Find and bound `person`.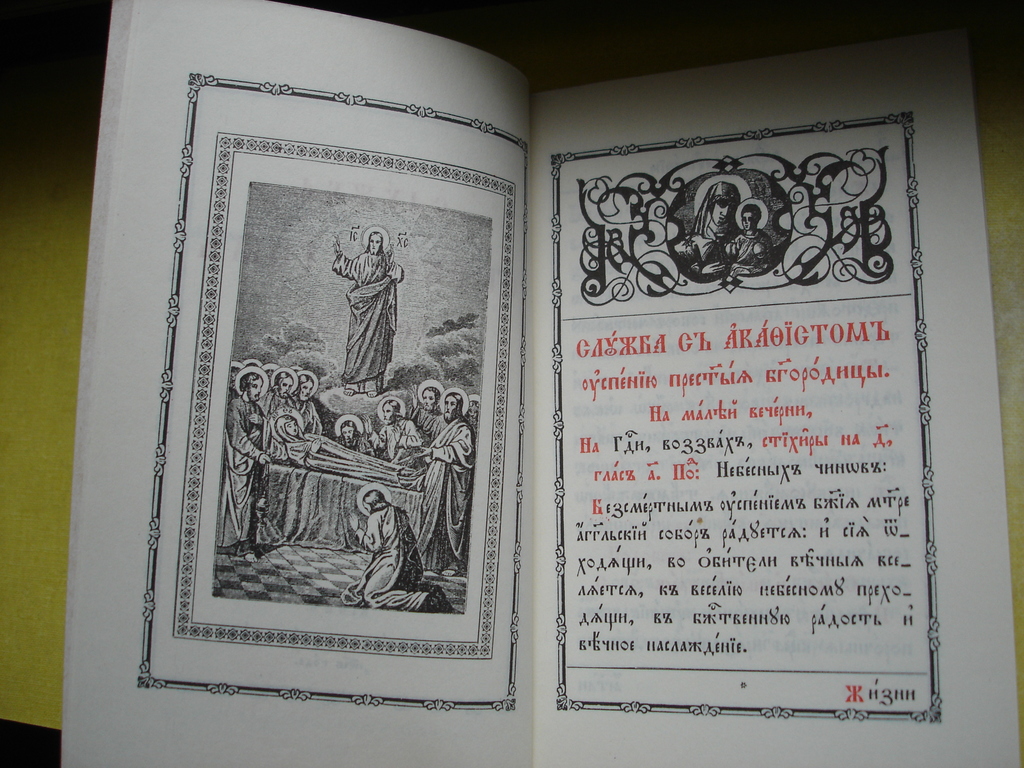
Bound: Rect(673, 182, 739, 274).
